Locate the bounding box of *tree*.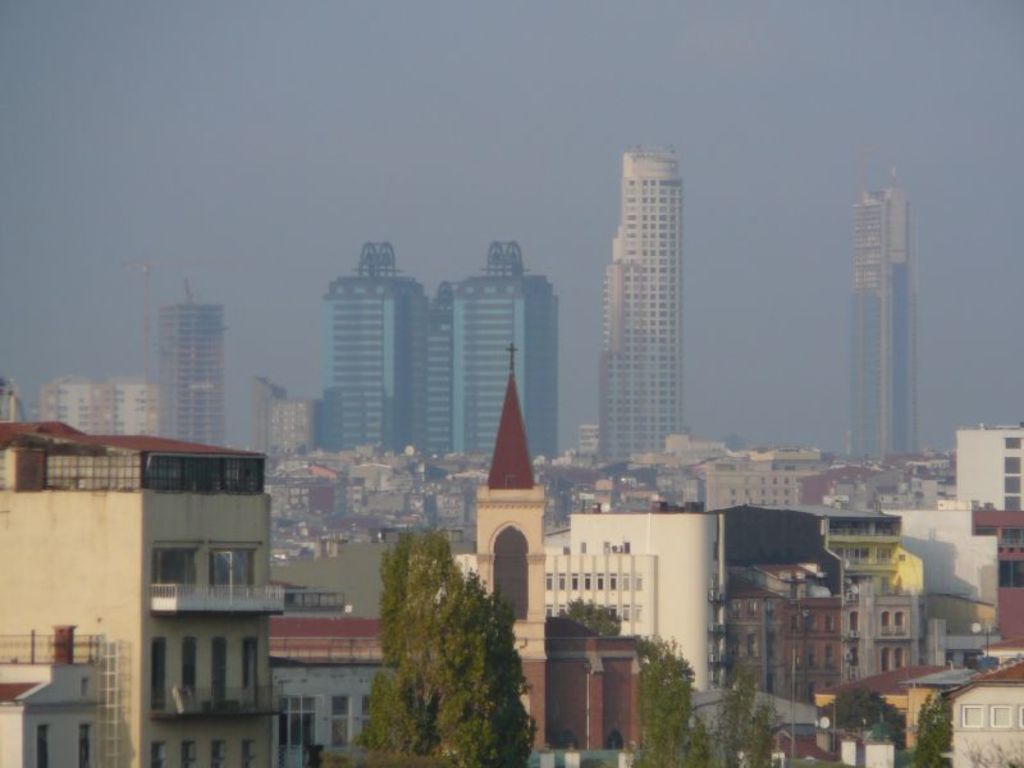
Bounding box: {"x1": 628, "y1": 637, "x2": 710, "y2": 767}.
